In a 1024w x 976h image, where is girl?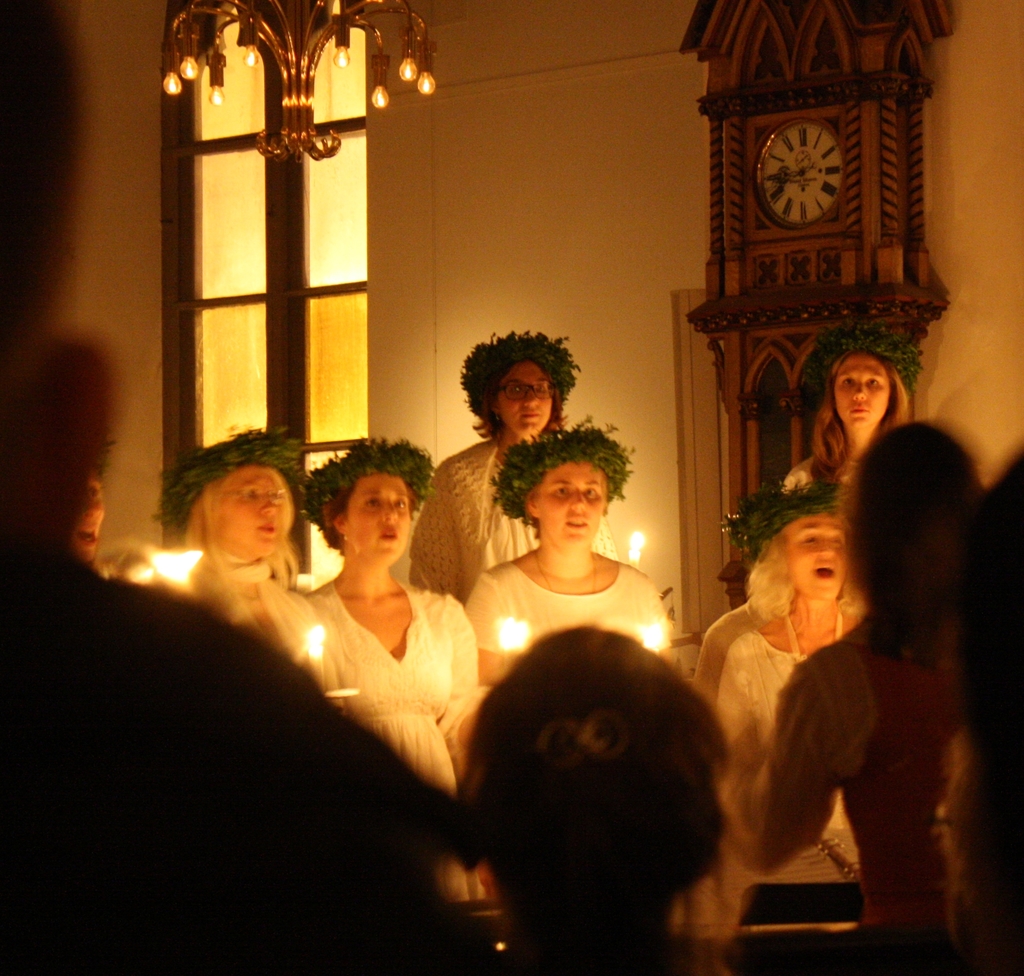
box=[776, 346, 916, 503].
